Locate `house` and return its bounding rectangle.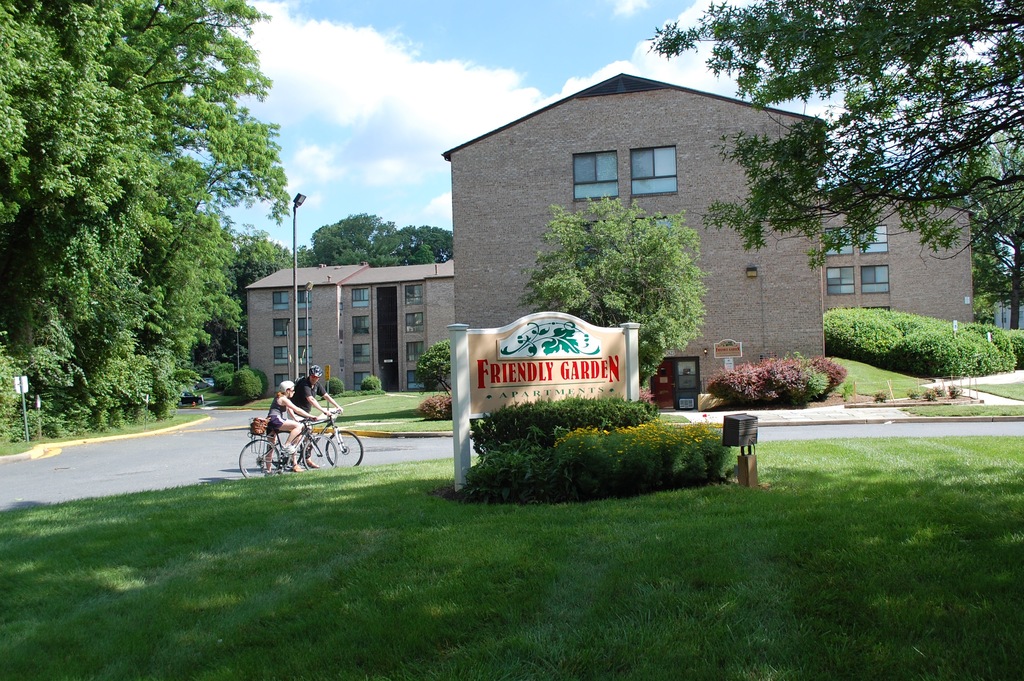
bbox(246, 262, 463, 388).
